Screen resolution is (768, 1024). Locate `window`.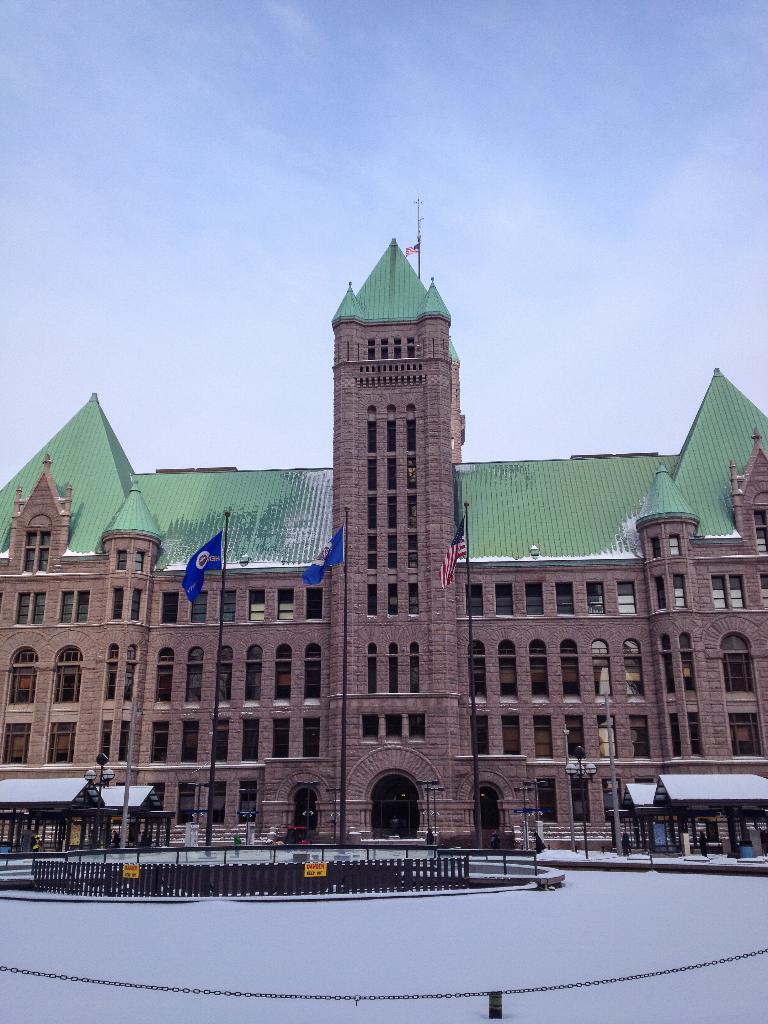
<box>367,459,374,494</box>.
